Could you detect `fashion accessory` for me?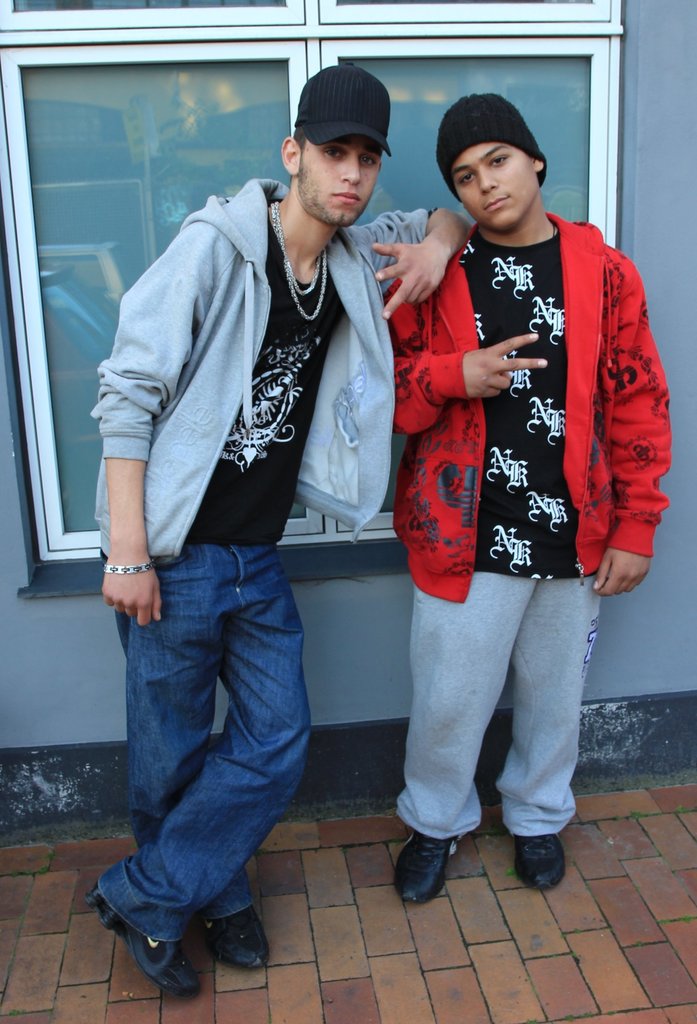
Detection result: bbox=[104, 565, 153, 574].
